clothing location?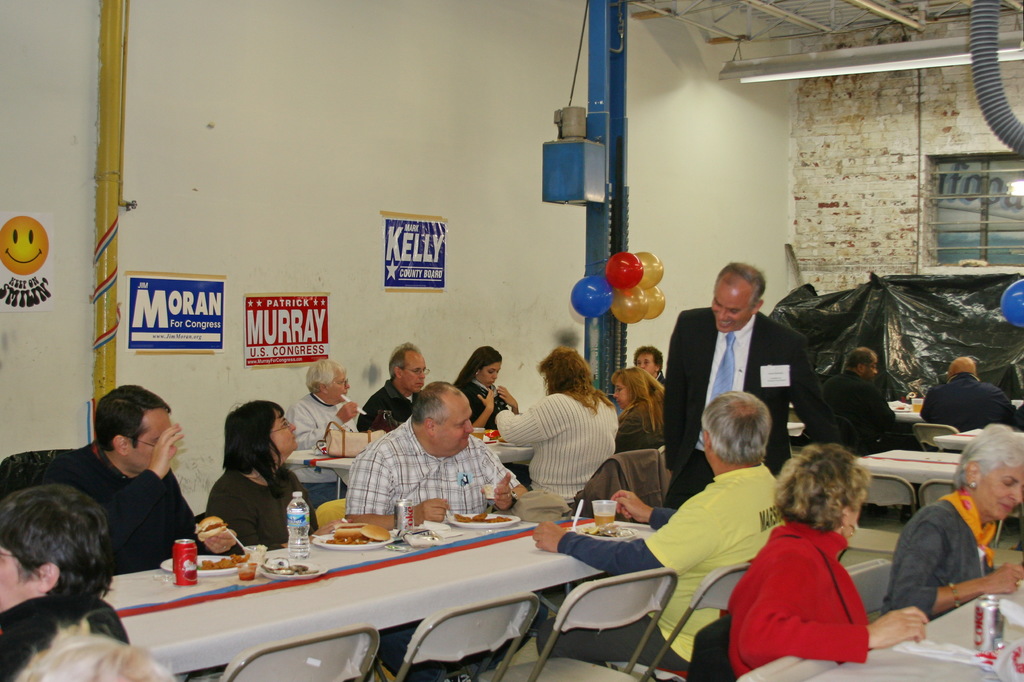
x1=623, y1=393, x2=664, y2=462
